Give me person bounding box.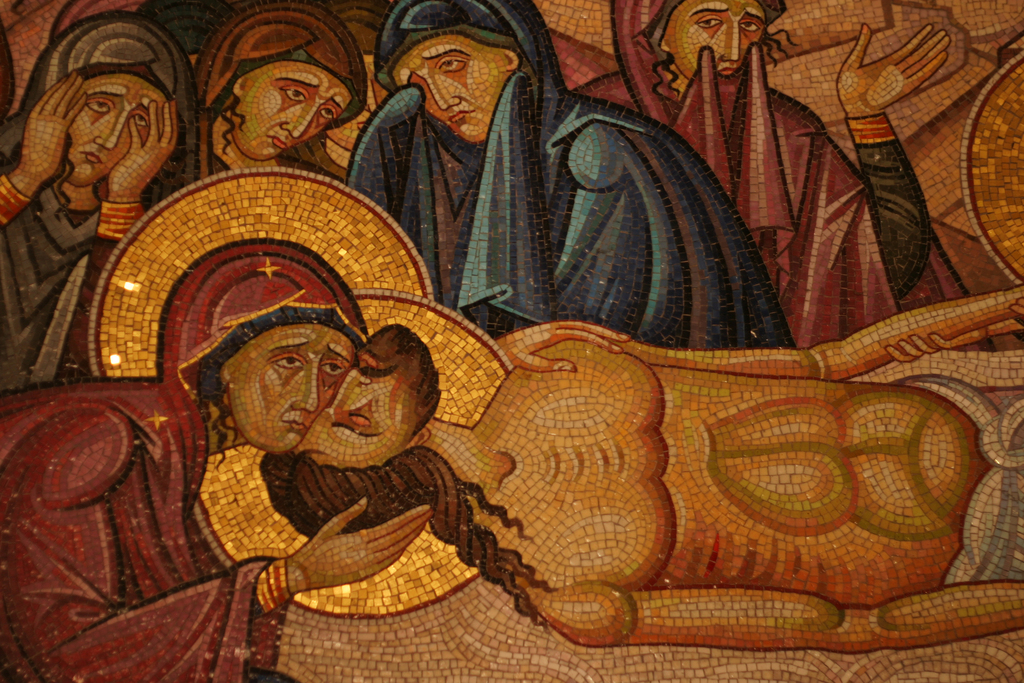
BBox(0, 236, 431, 682).
